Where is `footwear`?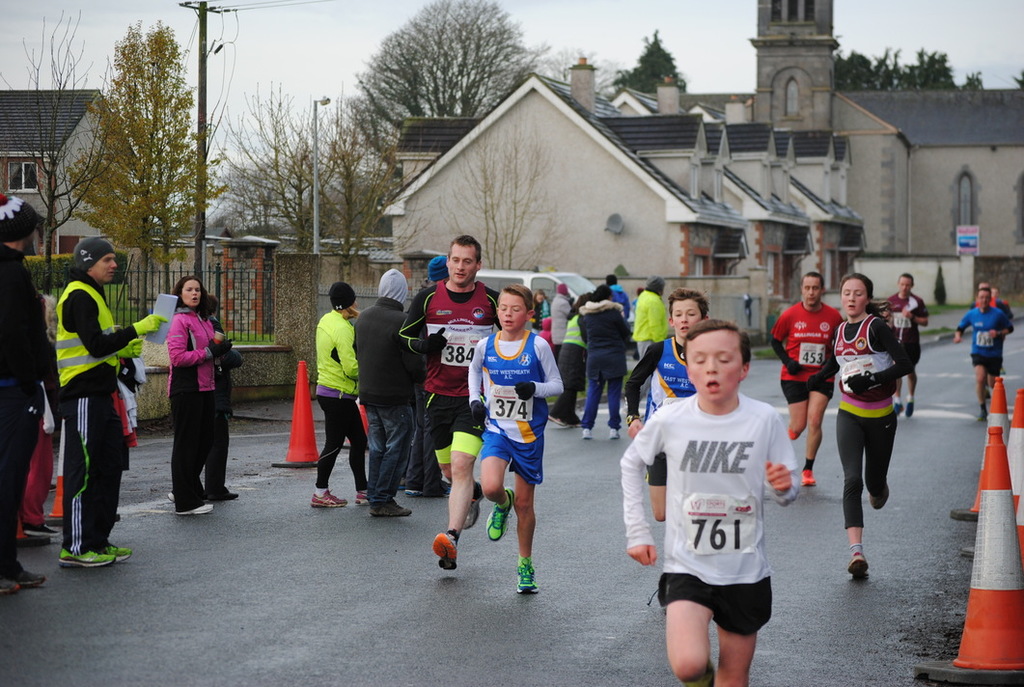
{"x1": 487, "y1": 486, "x2": 514, "y2": 539}.
